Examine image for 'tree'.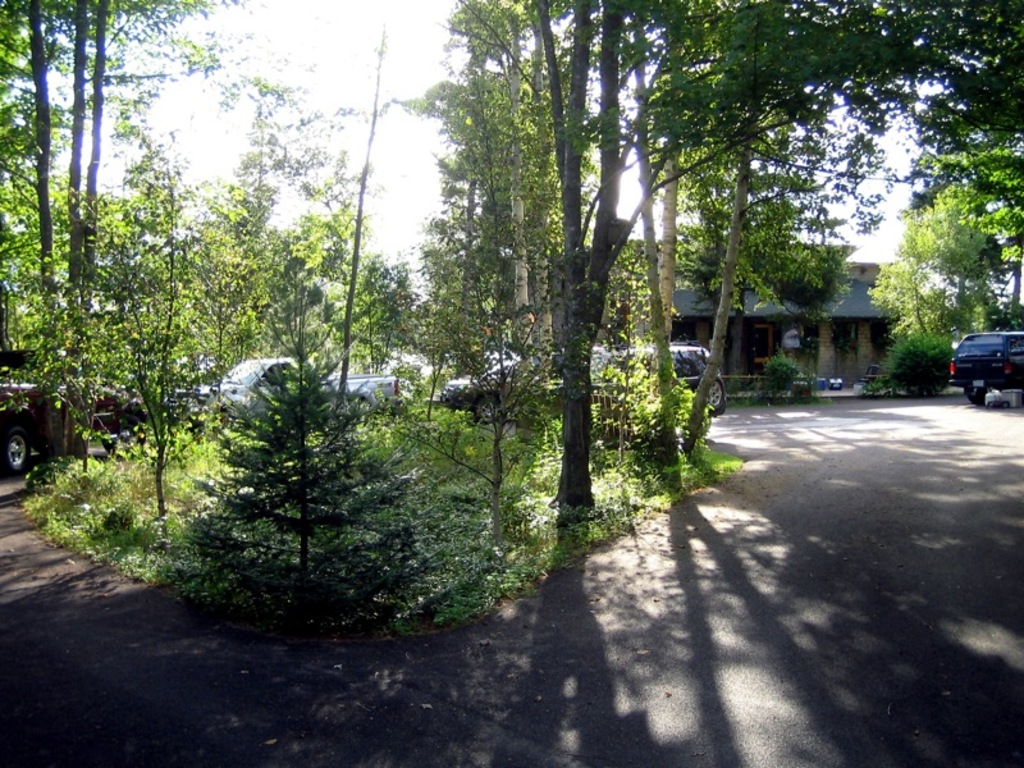
Examination result: {"left": 398, "top": 47, "right": 598, "bottom": 385}.
